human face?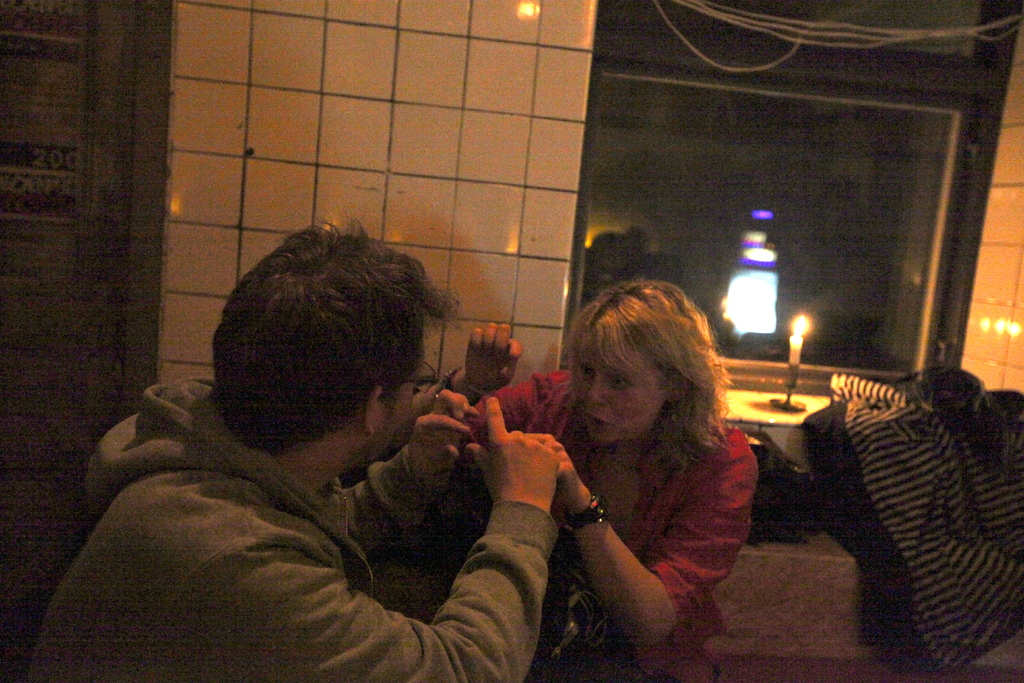
573, 347, 660, 444
